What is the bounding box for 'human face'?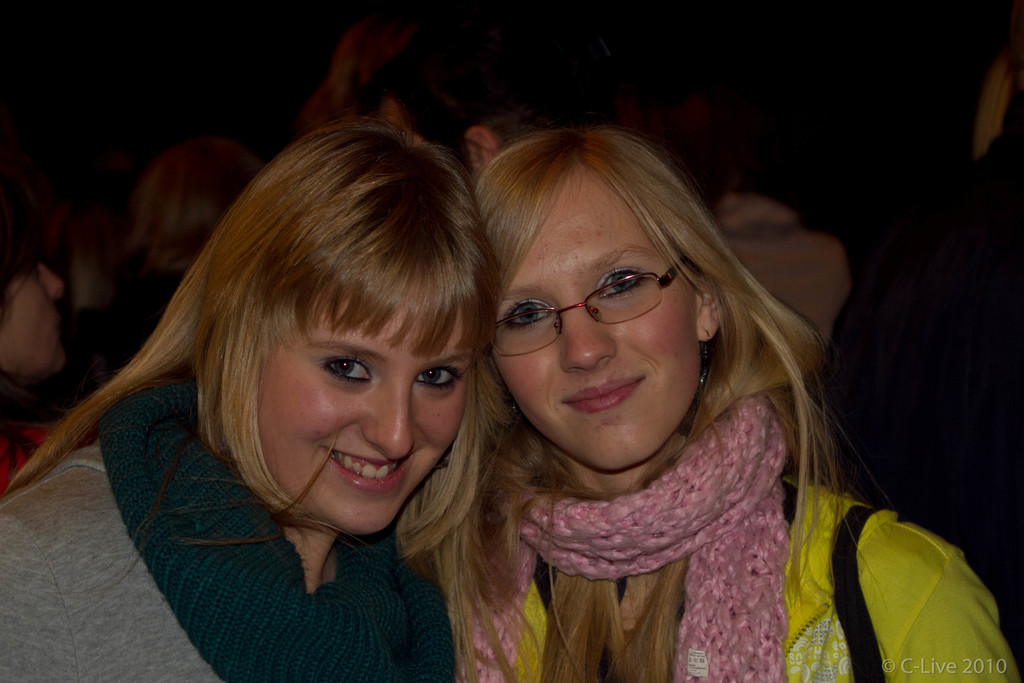
489, 160, 707, 473.
